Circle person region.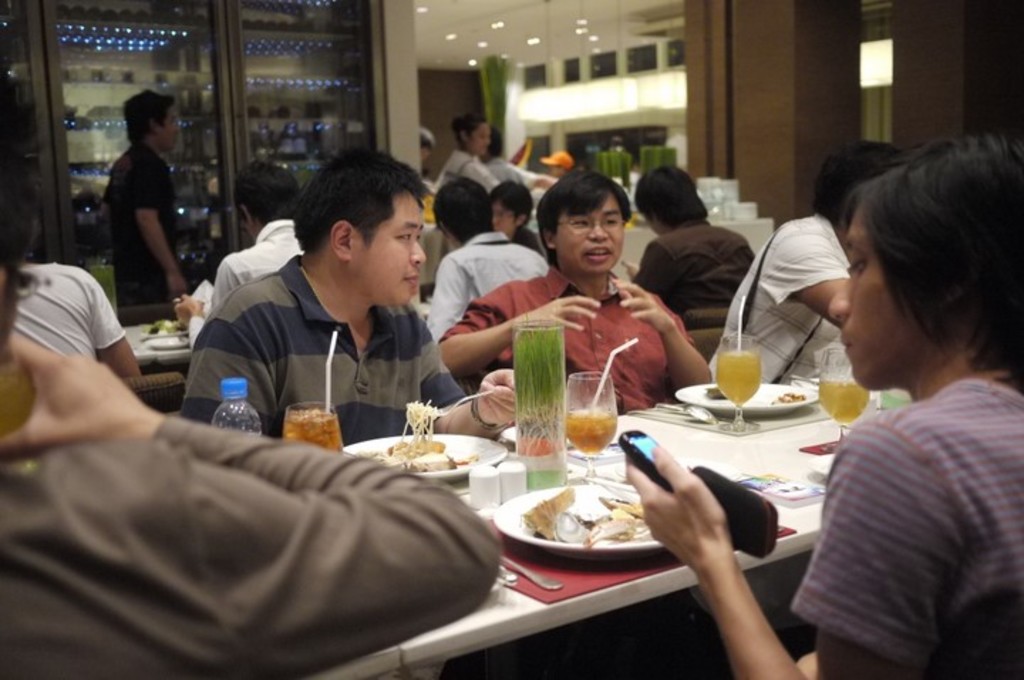
Region: pyautogui.locateOnScreen(422, 175, 562, 333).
